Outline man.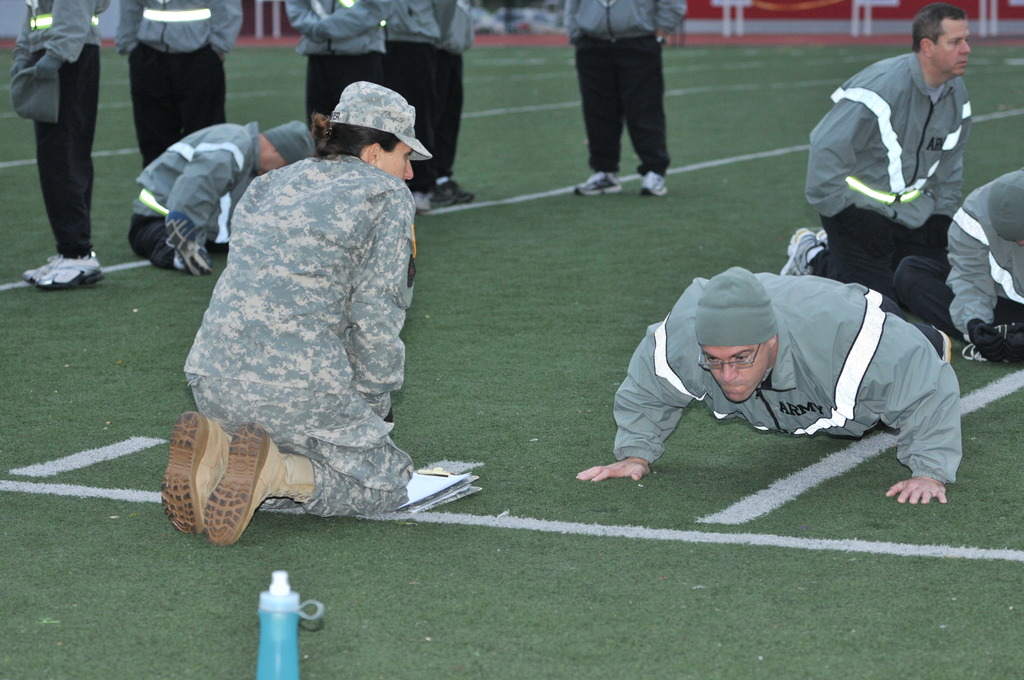
Outline: 116,0,243,185.
